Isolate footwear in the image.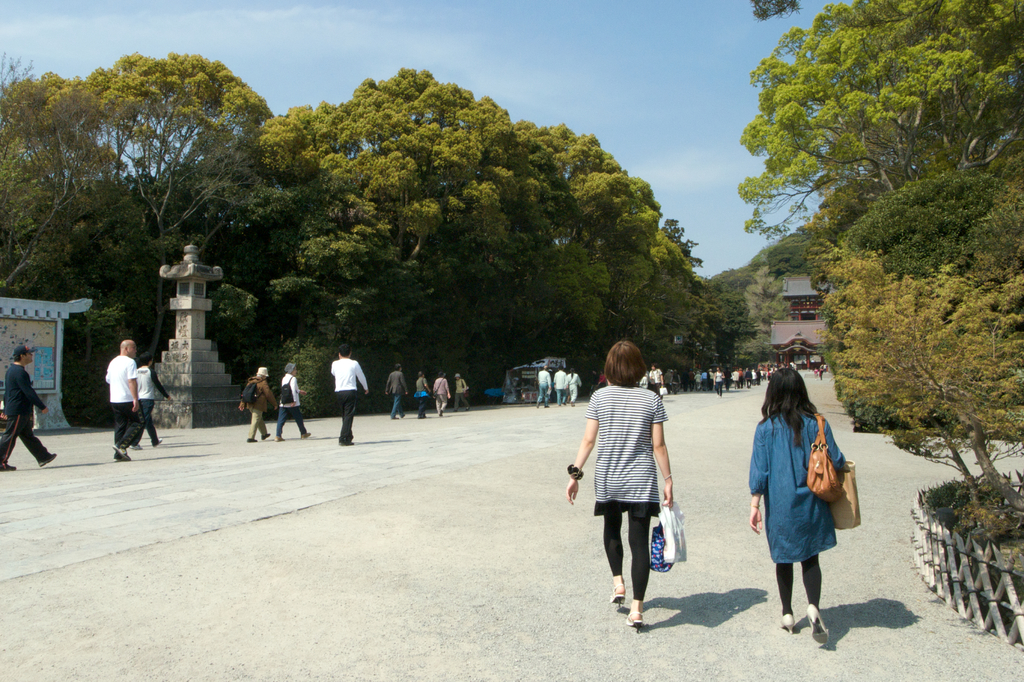
Isolated region: bbox=(806, 605, 829, 647).
